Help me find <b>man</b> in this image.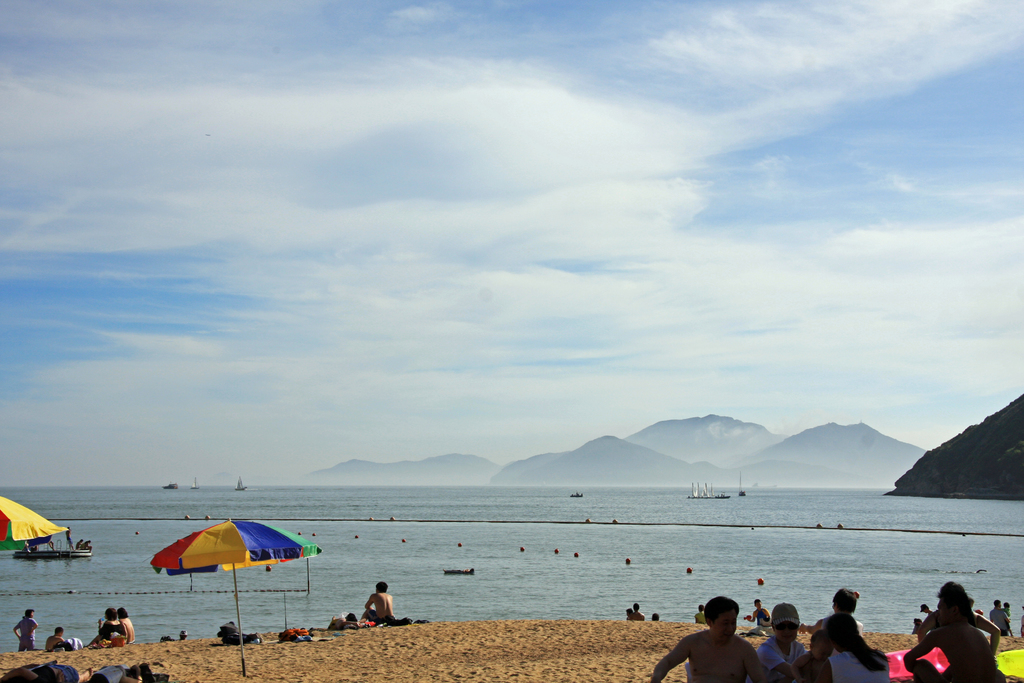
Found it: box(358, 577, 418, 634).
